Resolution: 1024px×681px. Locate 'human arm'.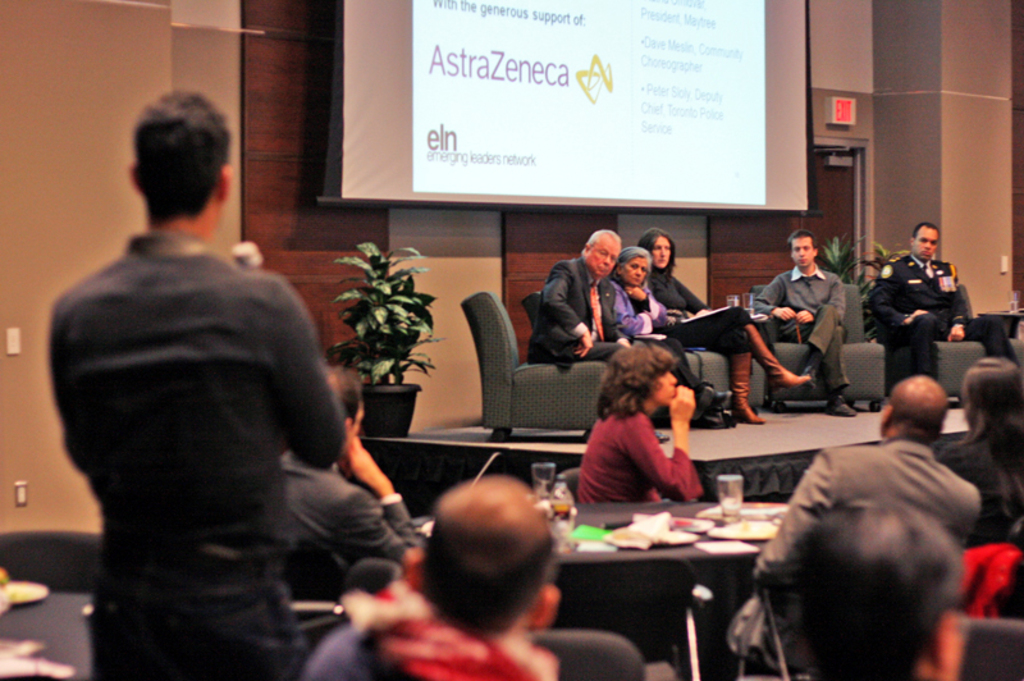
270 274 351 463.
